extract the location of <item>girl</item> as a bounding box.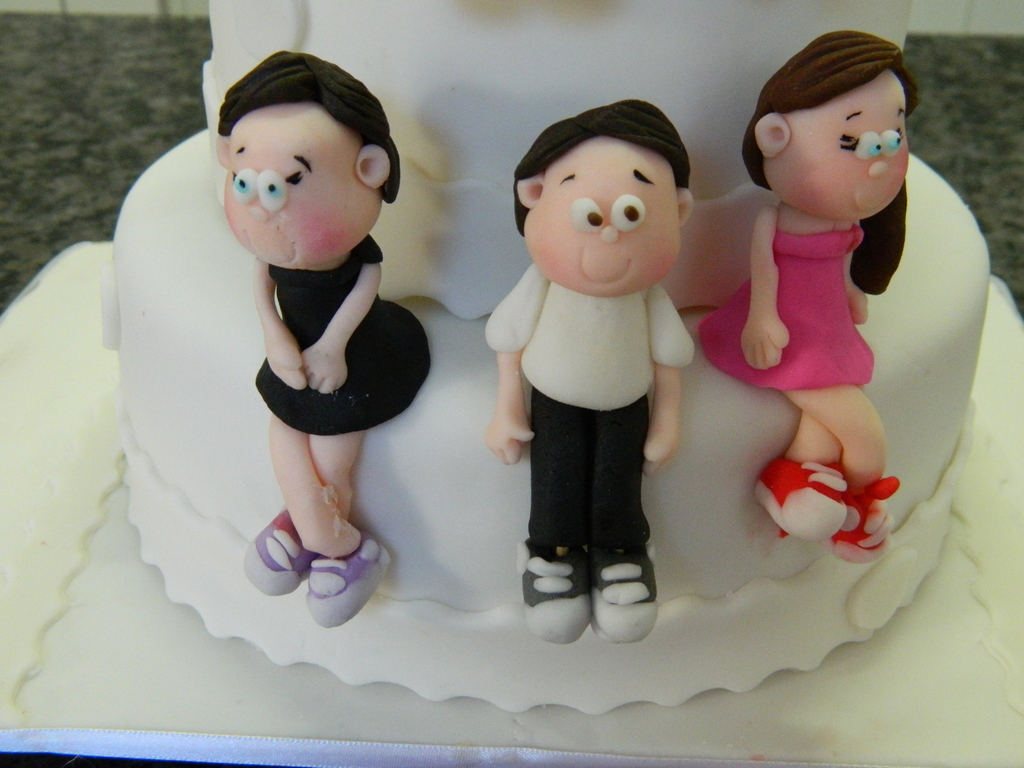
l=213, t=48, r=430, b=627.
